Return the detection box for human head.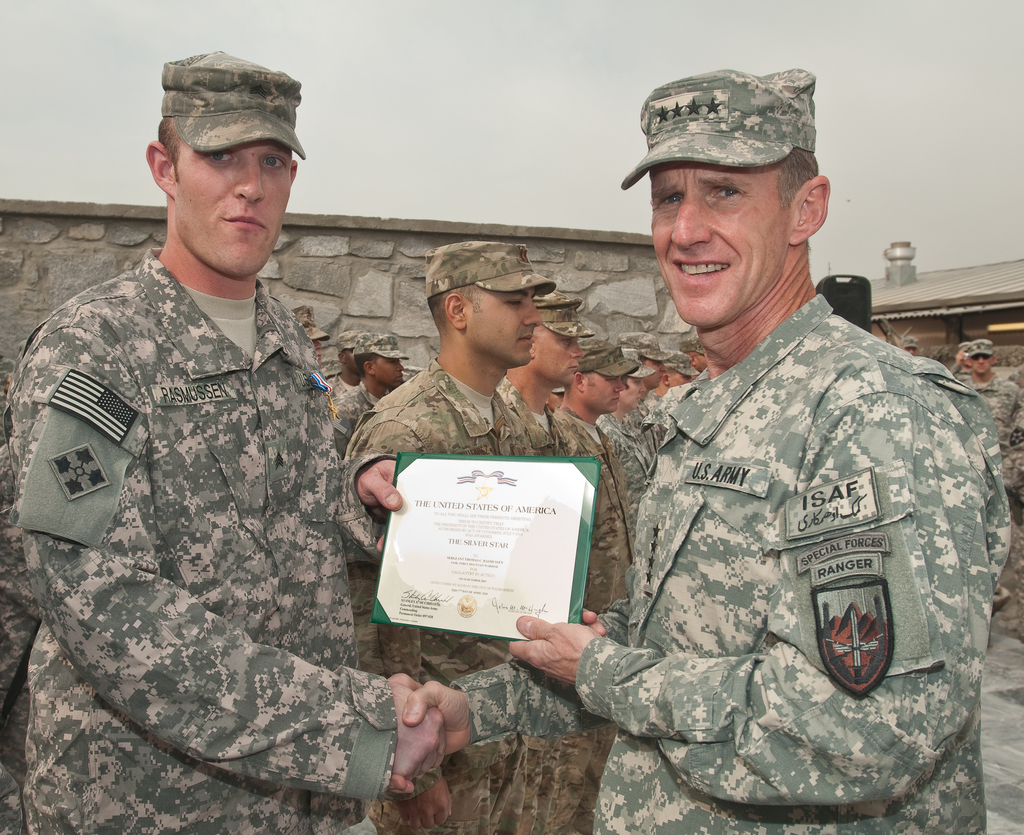
526/291/594/383.
